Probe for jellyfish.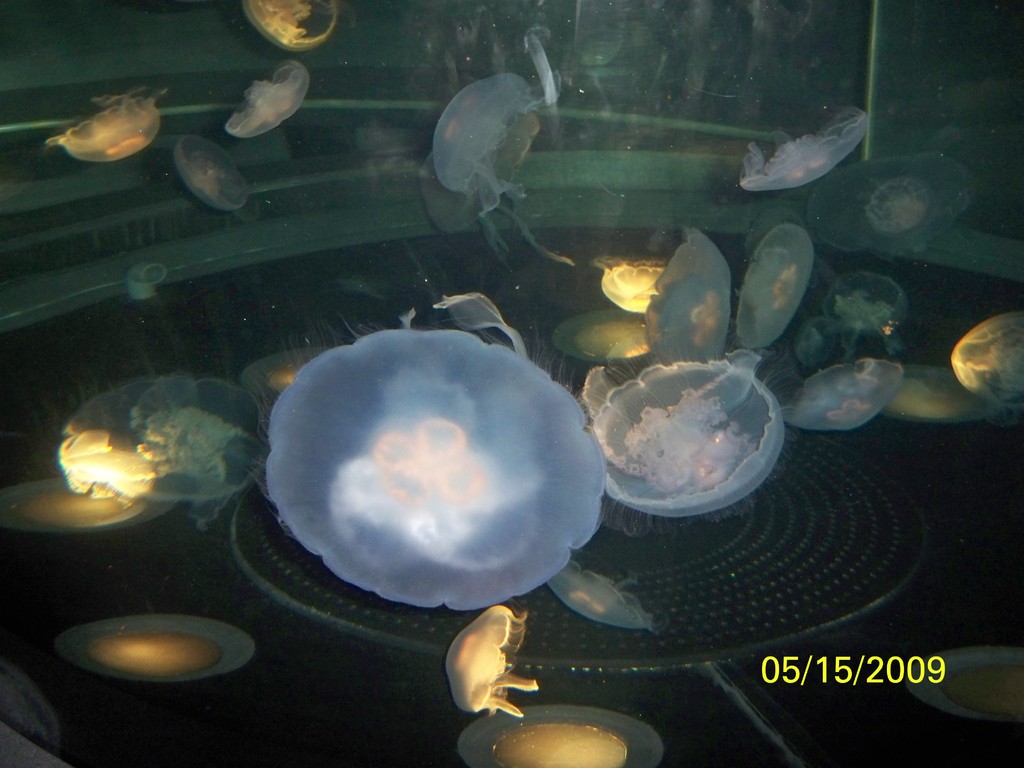
Probe result: rect(241, 0, 341, 58).
